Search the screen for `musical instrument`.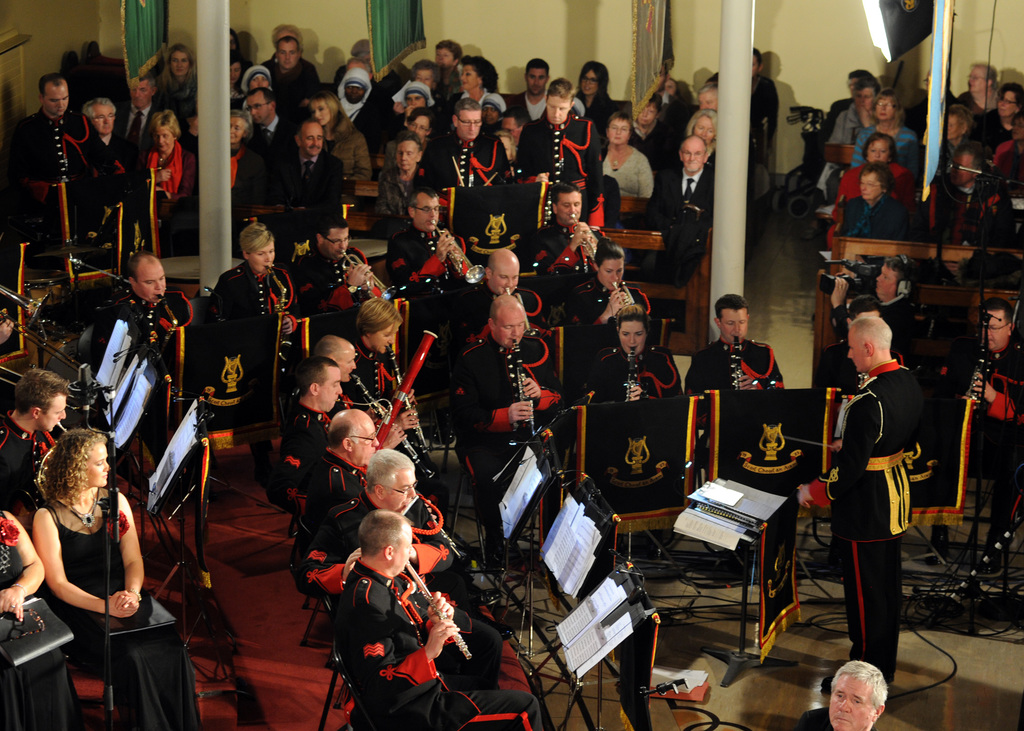
Found at 620,342,641,407.
